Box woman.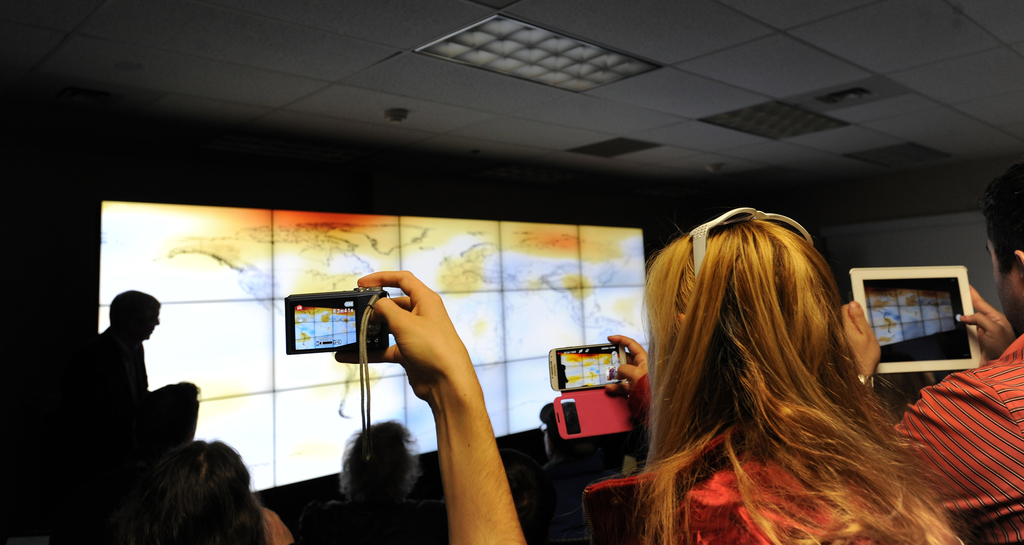
pyautogui.locateOnScreen(593, 193, 952, 544).
